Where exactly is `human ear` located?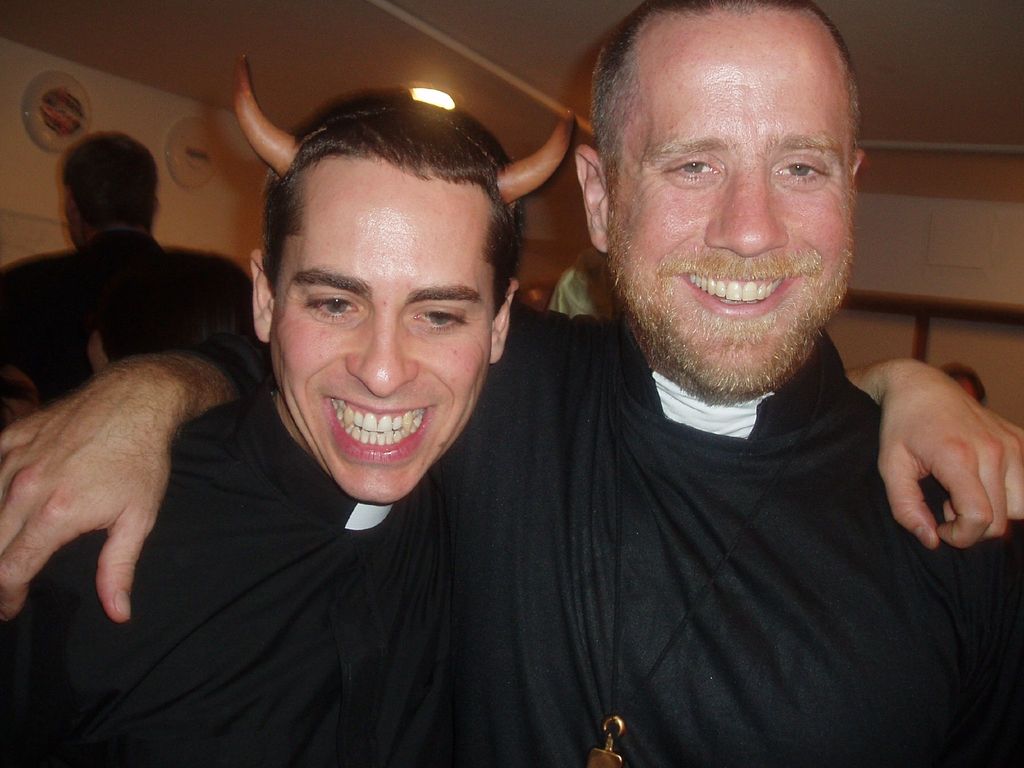
Its bounding box is (491, 281, 516, 364).
